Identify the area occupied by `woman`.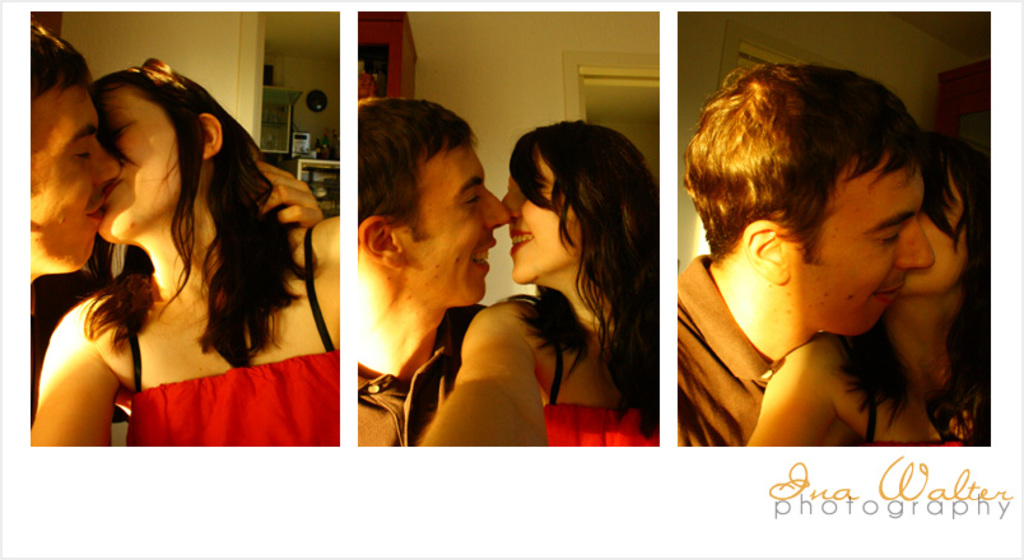
Area: detection(411, 131, 660, 449).
